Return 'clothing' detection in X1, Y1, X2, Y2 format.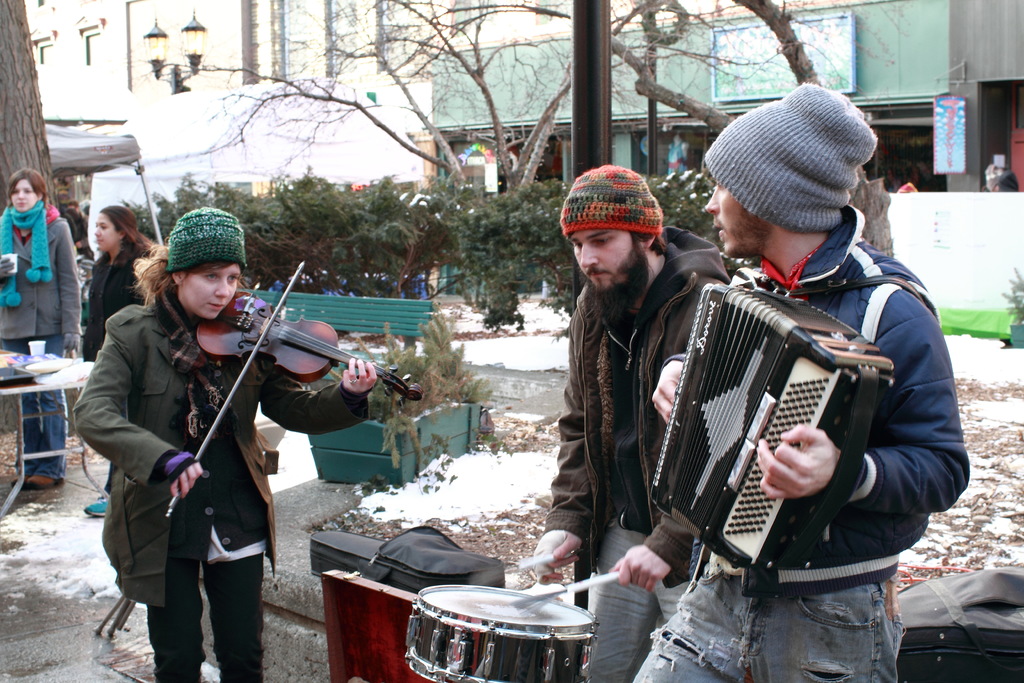
541, 218, 737, 682.
